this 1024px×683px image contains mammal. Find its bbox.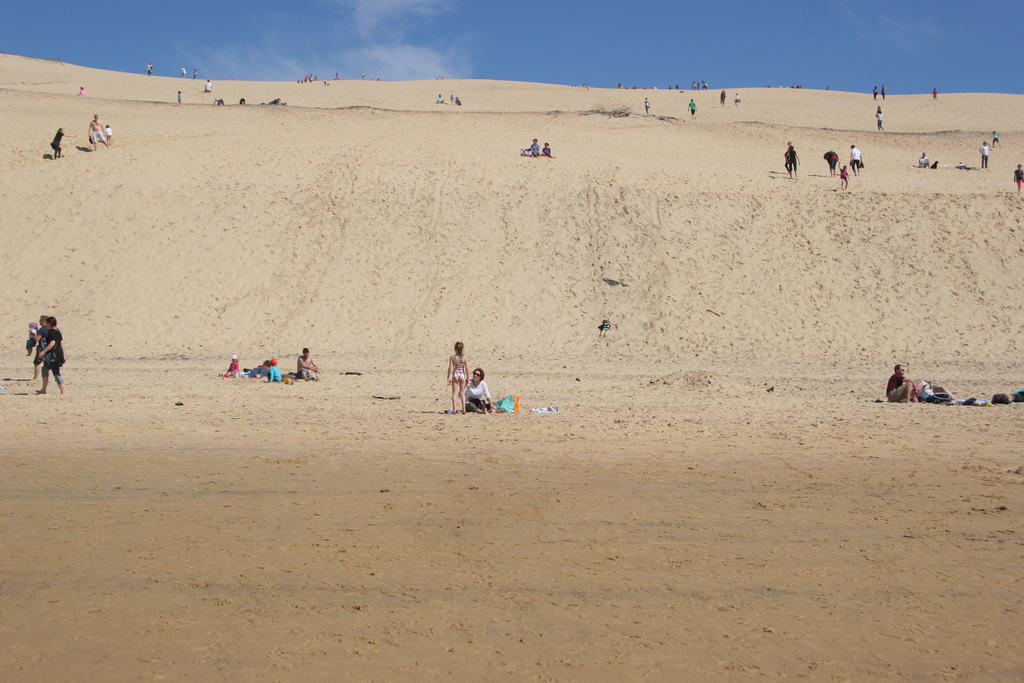
[x1=958, y1=160, x2=972, y2=169].
